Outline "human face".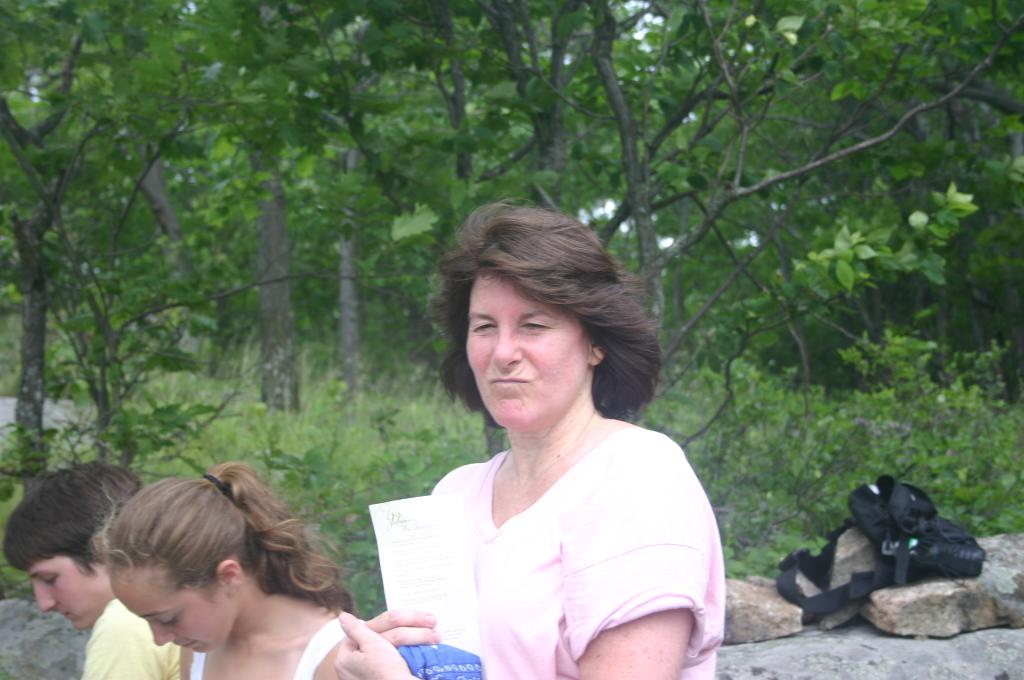
Outline: 465:270:590:429.
